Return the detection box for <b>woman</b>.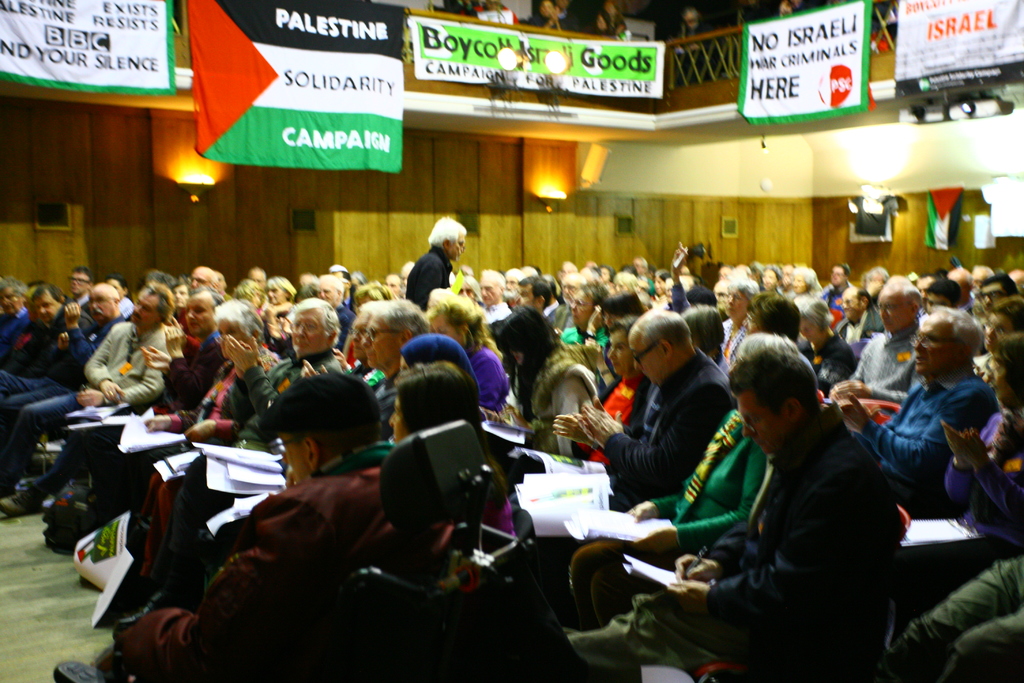
select_region(792, 294, 852, 391).
